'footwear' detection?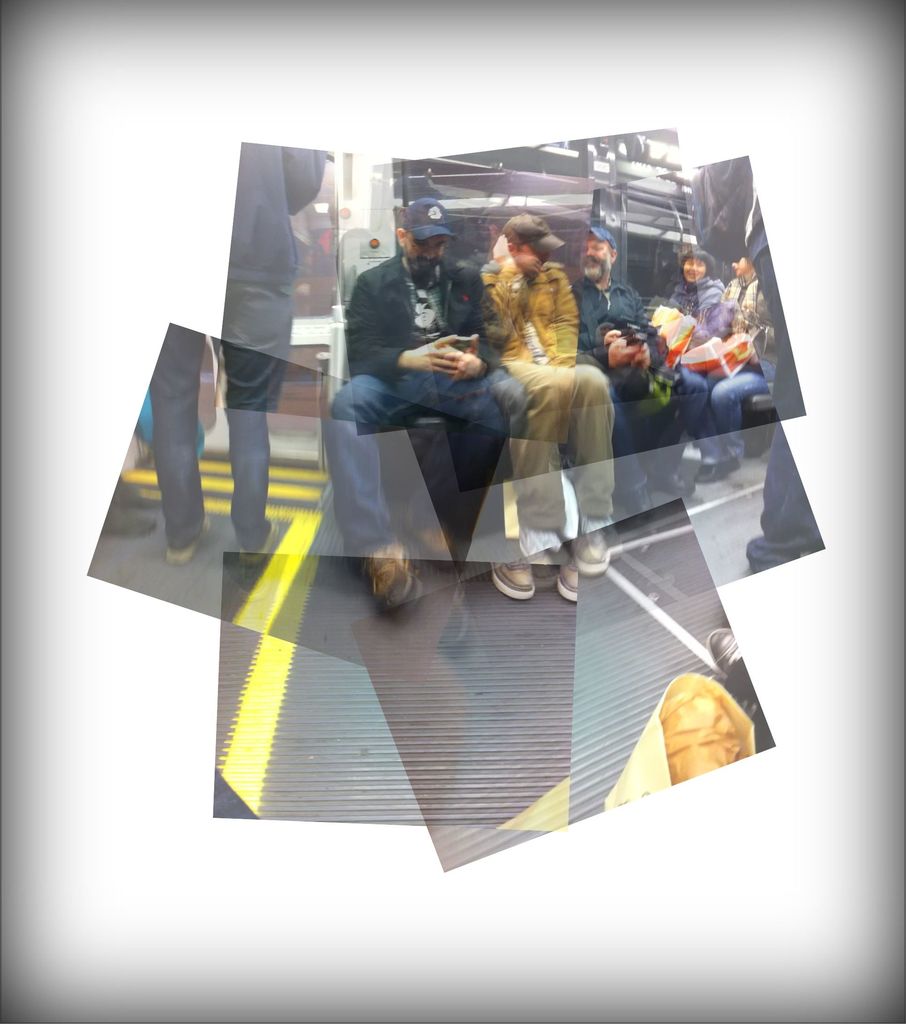
BBox(576, 532, 606, 578)
